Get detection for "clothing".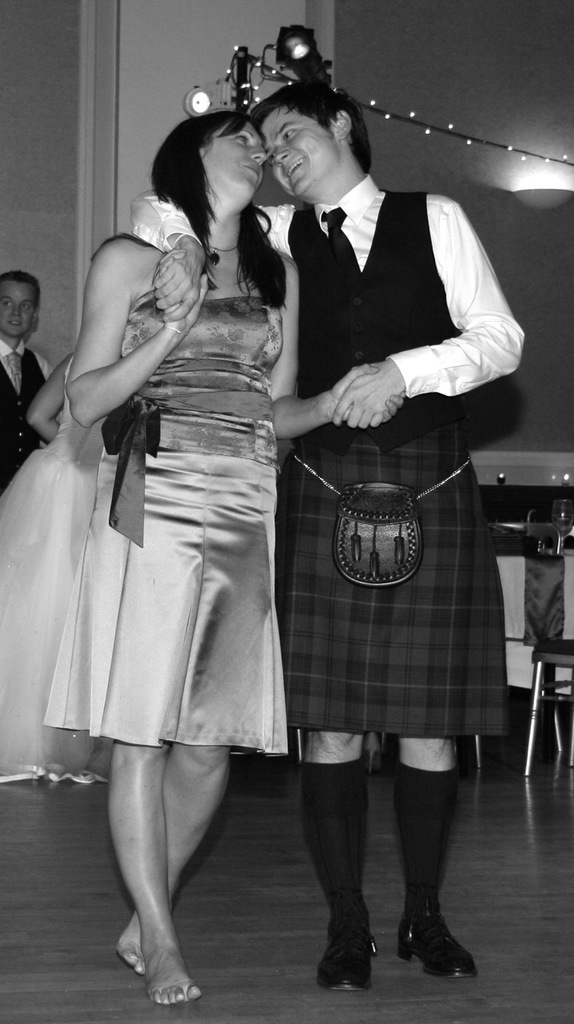
Detection: Rect(136, 175, 510, 737).
